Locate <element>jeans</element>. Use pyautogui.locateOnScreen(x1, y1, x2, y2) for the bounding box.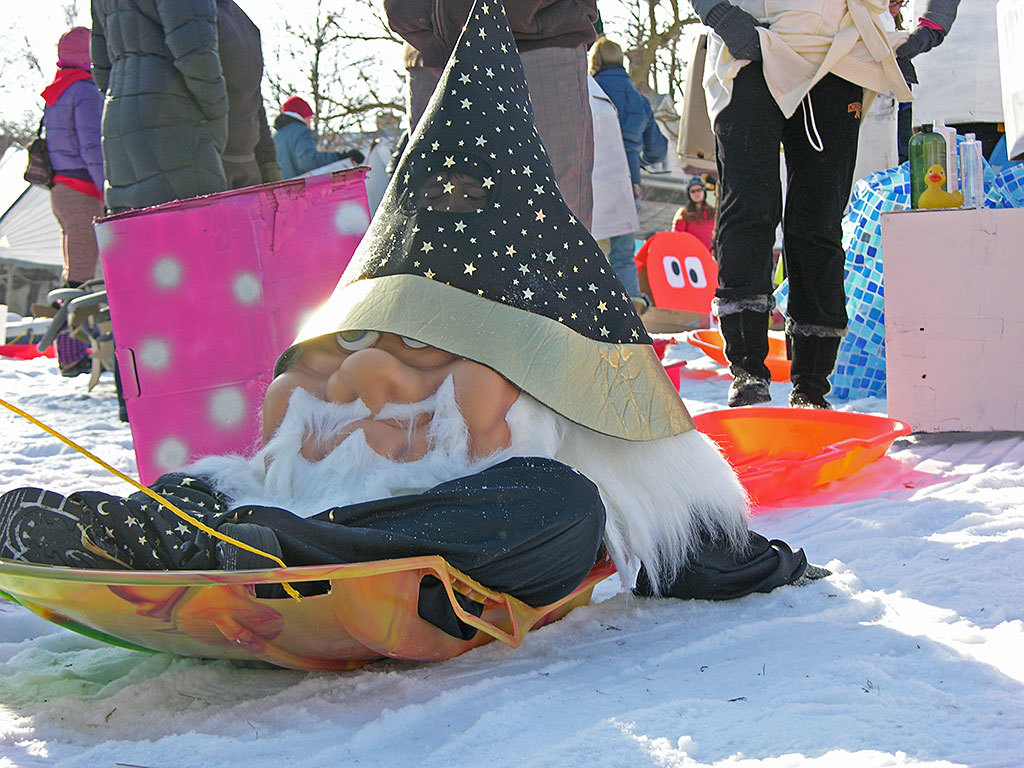
pyautogui.locateOnScreen(612, 199, 640, 292).
